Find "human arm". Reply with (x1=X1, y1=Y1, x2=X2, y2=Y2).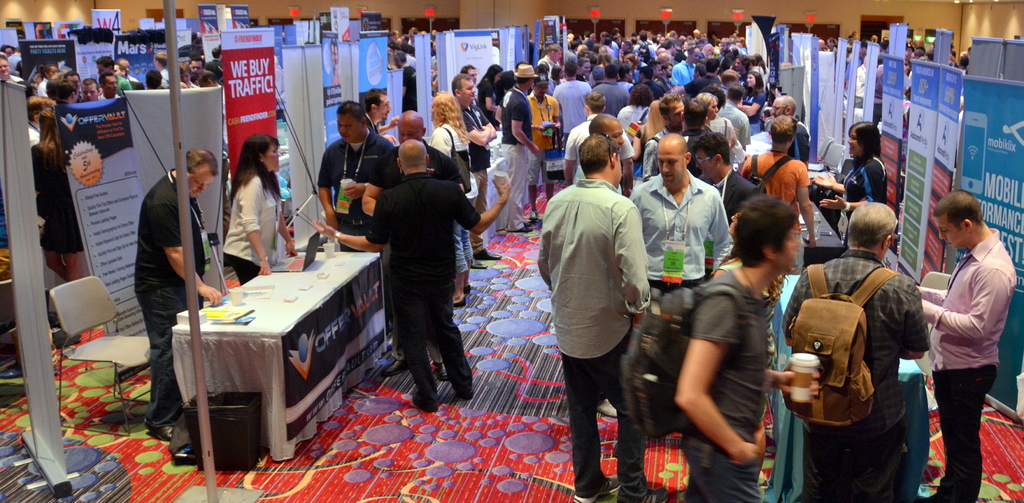
(x1=372, y1=114, x2=399, y2=133).
